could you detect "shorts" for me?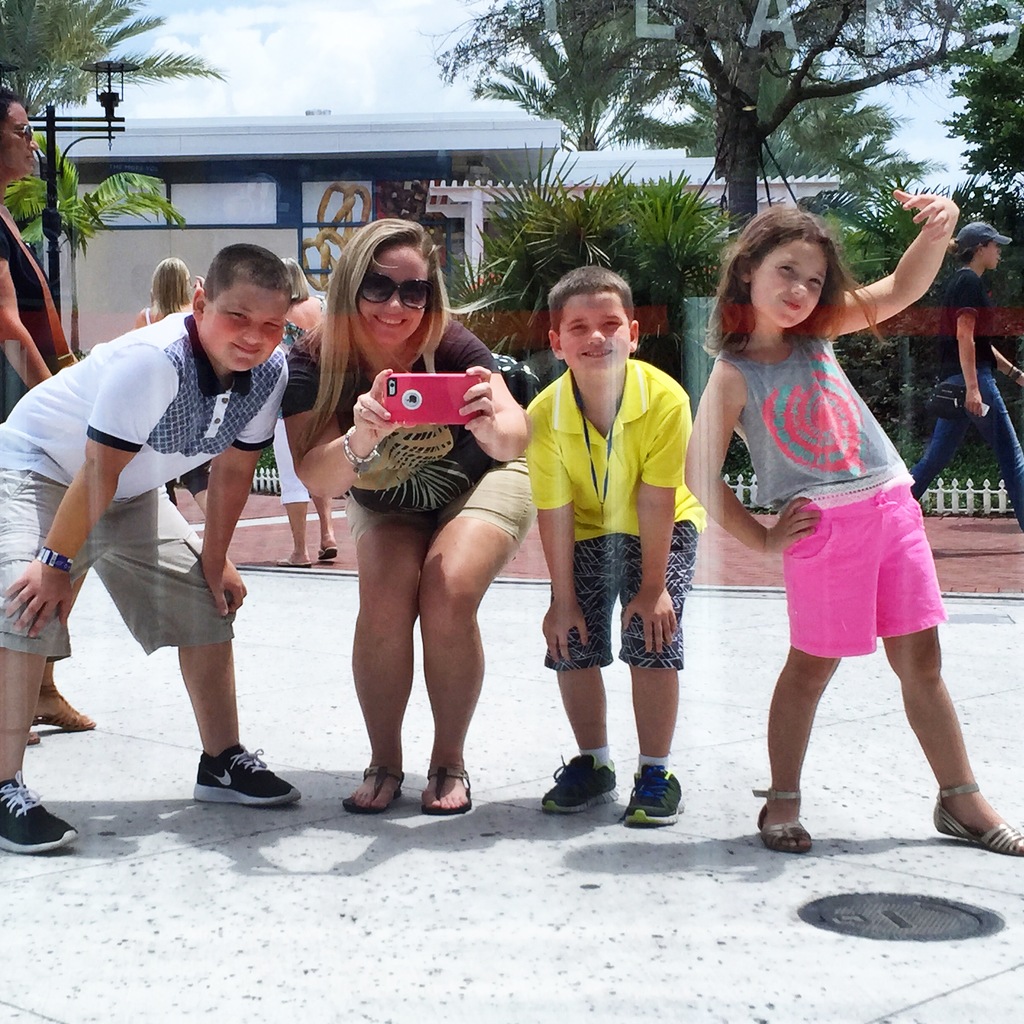
Detection result: <region>165, 464, 214, 497</region>.
